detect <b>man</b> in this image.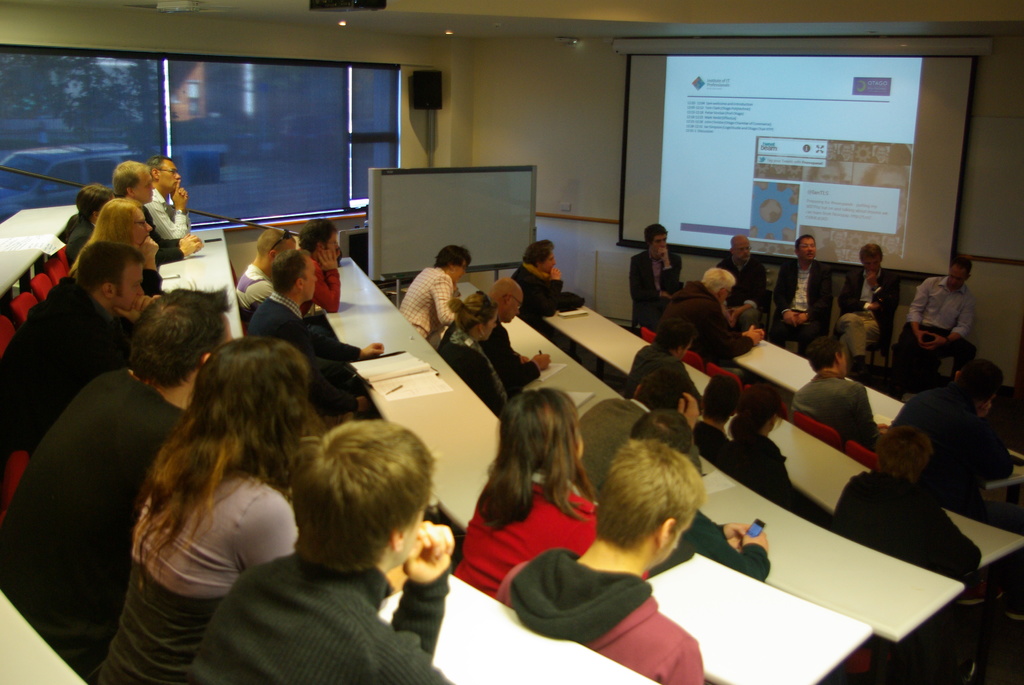
Detection: region(787, 331, 877, 447).
